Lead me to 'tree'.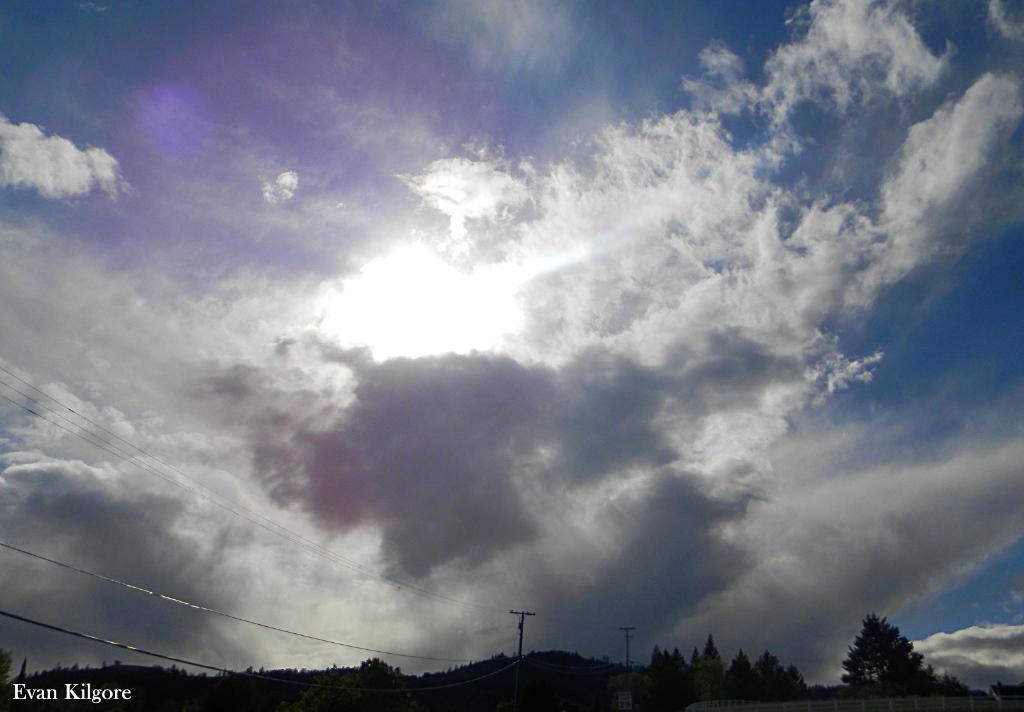
Lead to (left=842, top=612, right=1004, bottom=711).
